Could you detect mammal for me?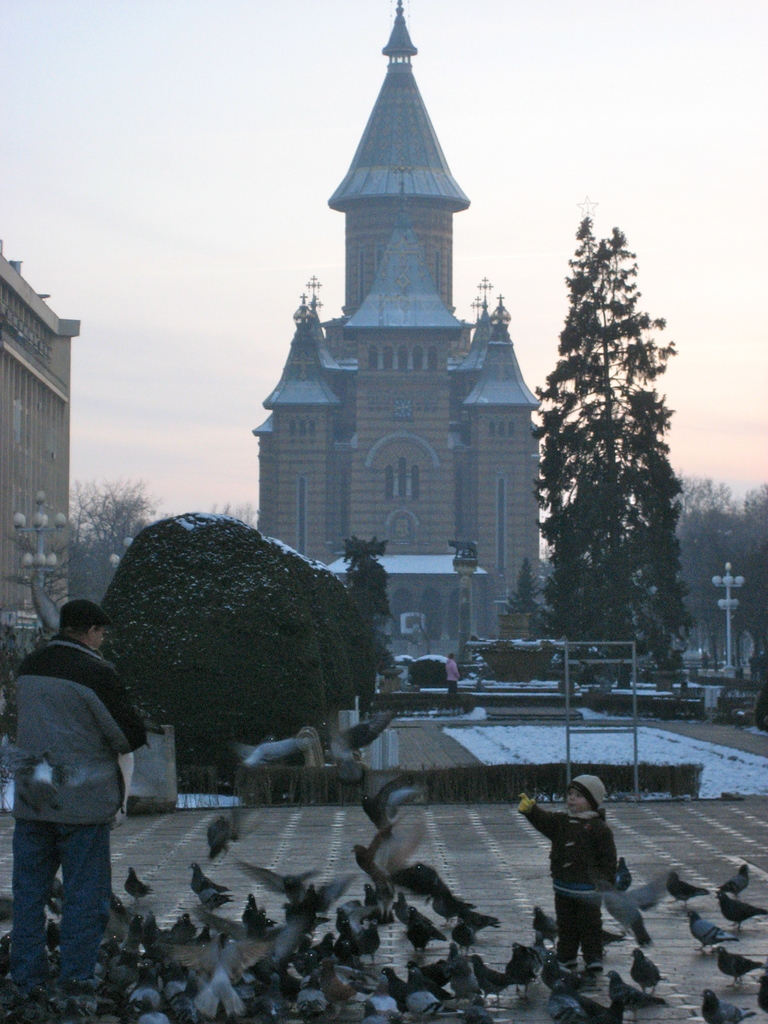
Detection result: [445, 653, 462, 696].
